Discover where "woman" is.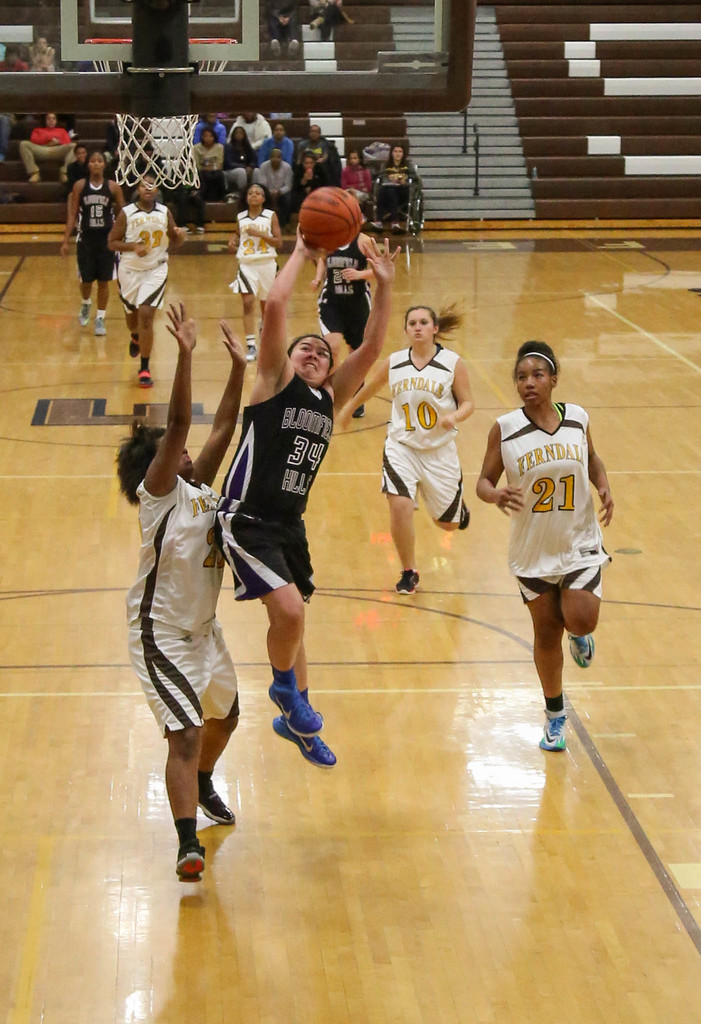
Discovered at region(309, 230, 378, 421).
